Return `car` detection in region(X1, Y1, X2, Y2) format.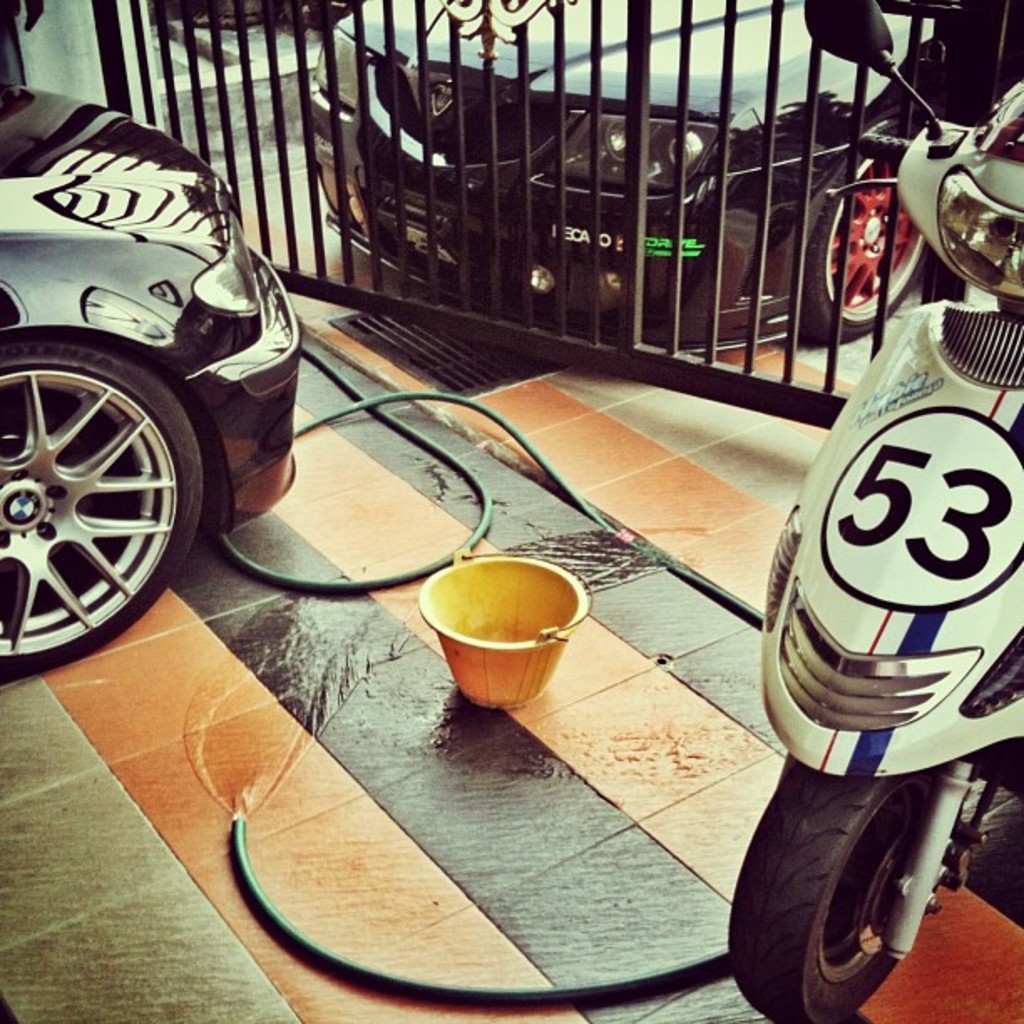
region(0, 75, 294, 684).
